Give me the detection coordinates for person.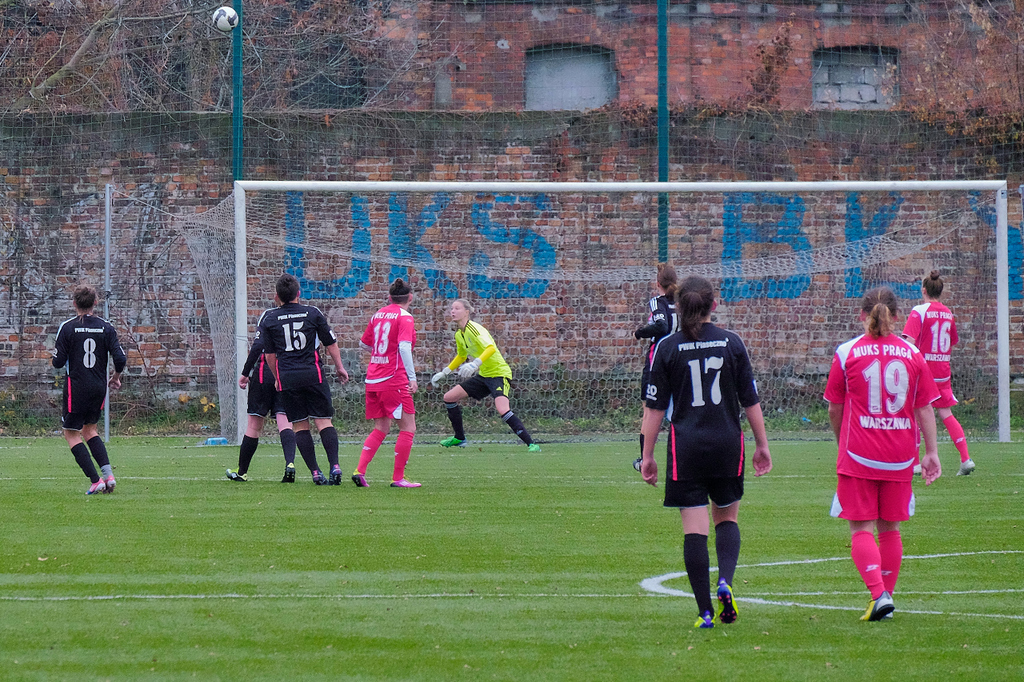
<region>432, 297, 543, 454</region>.
